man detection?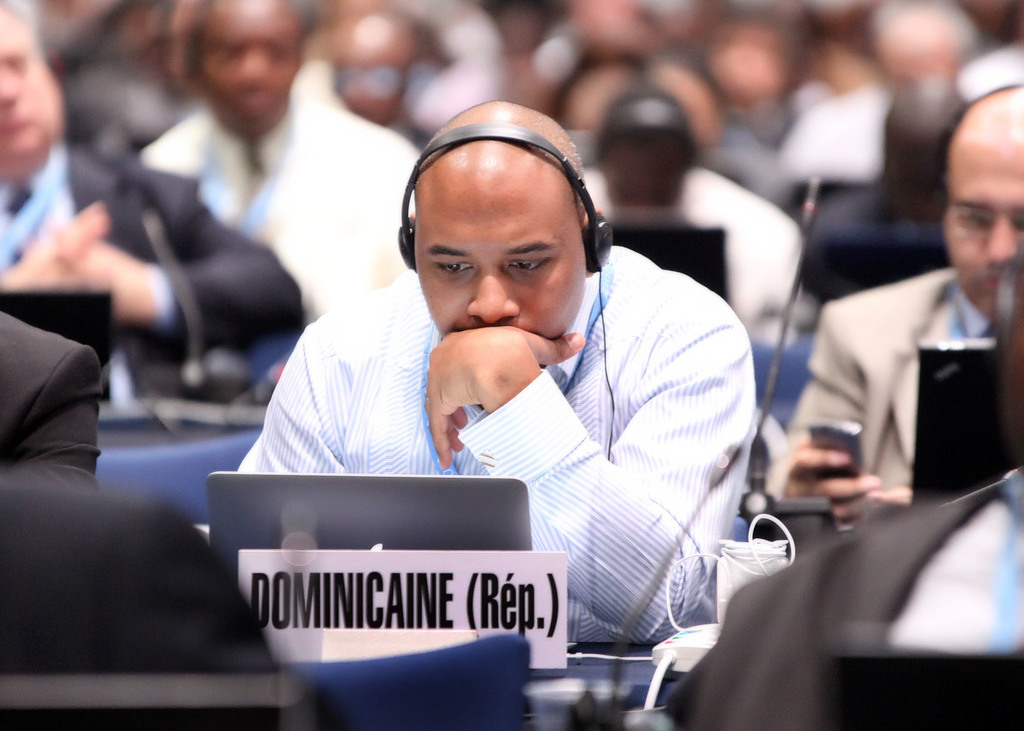
[168,100,829,682]
